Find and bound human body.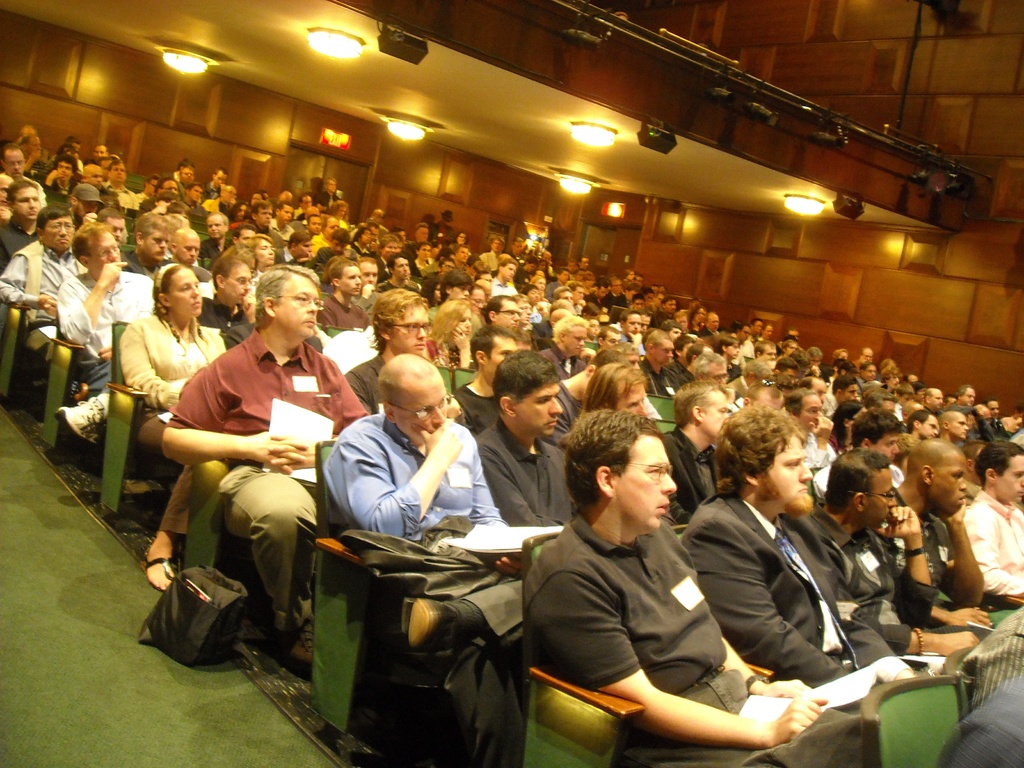
Bound: (229,198,252,231).
